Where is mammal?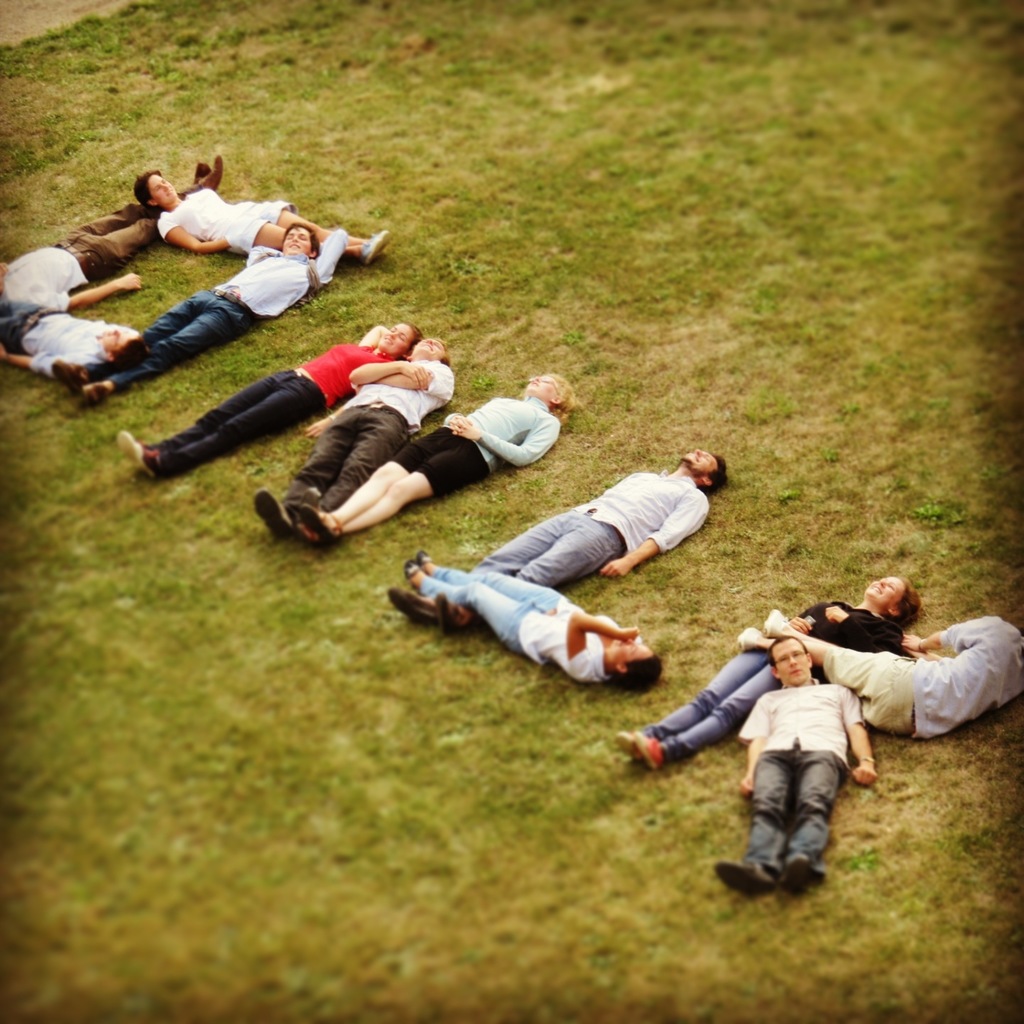
box(732, 607, 1023, 743).
